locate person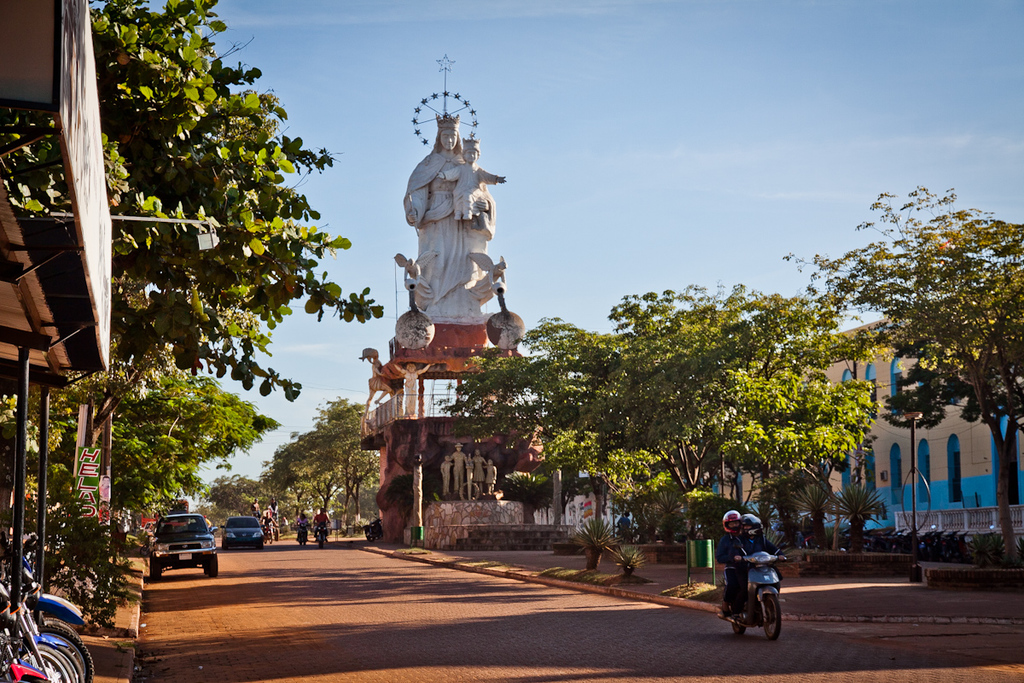
x1=313 y1=505 x2=329 y2=532
